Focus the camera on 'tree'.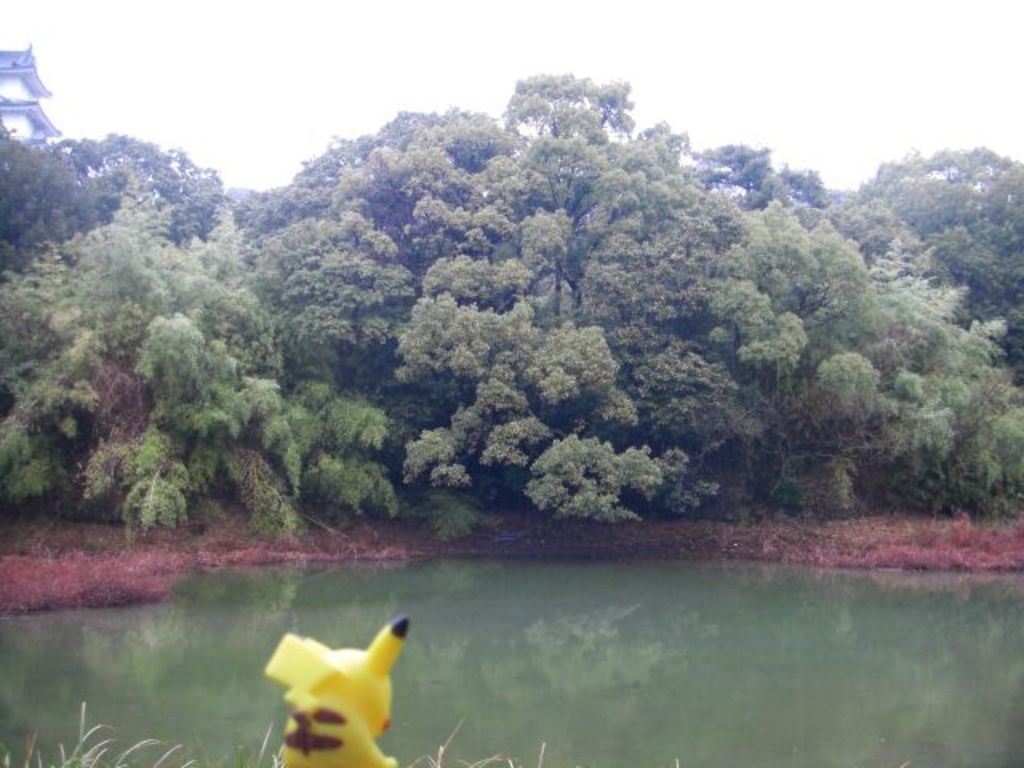
Focus region: Rect(0, 118, 90, 280).
